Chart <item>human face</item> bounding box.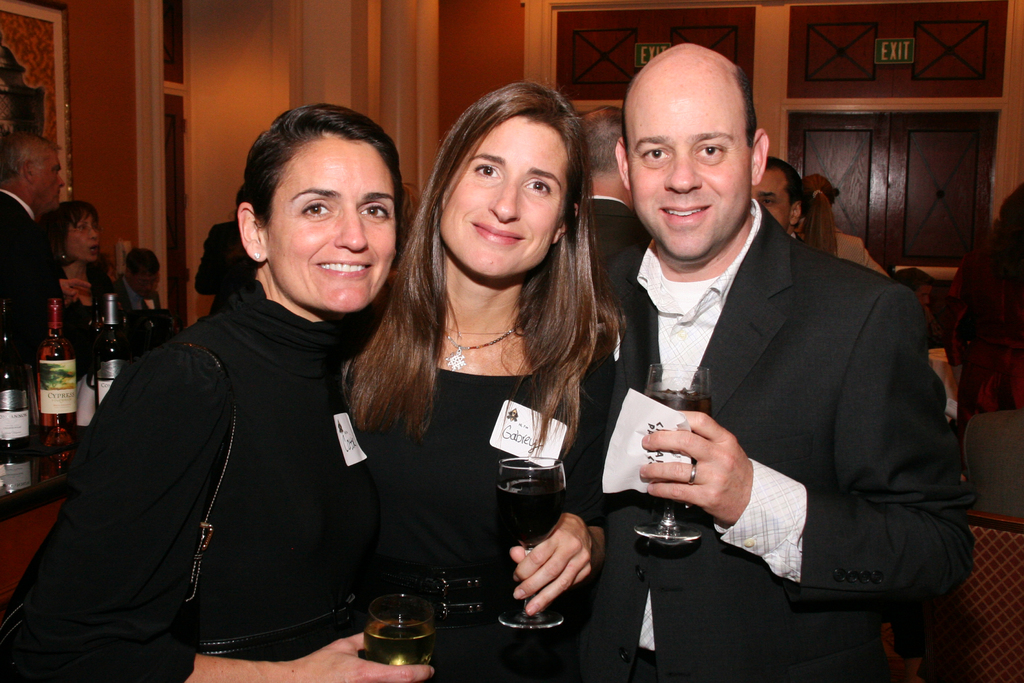
Charted: (438,114,559,292).
